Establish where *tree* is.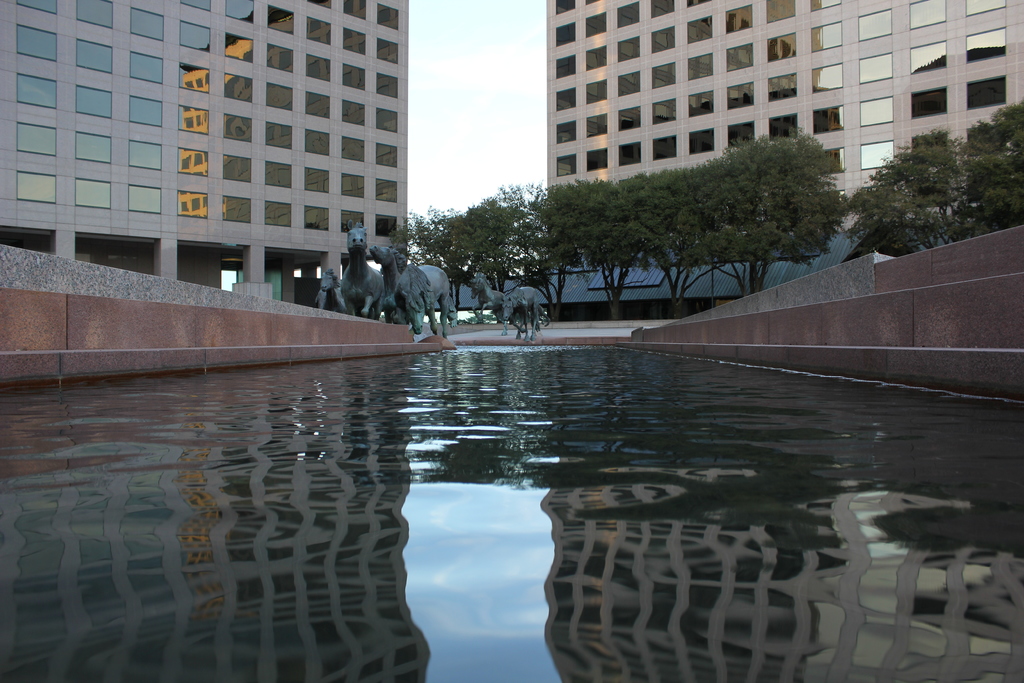
Established at <region>847, 122, 980, 255</region>.
